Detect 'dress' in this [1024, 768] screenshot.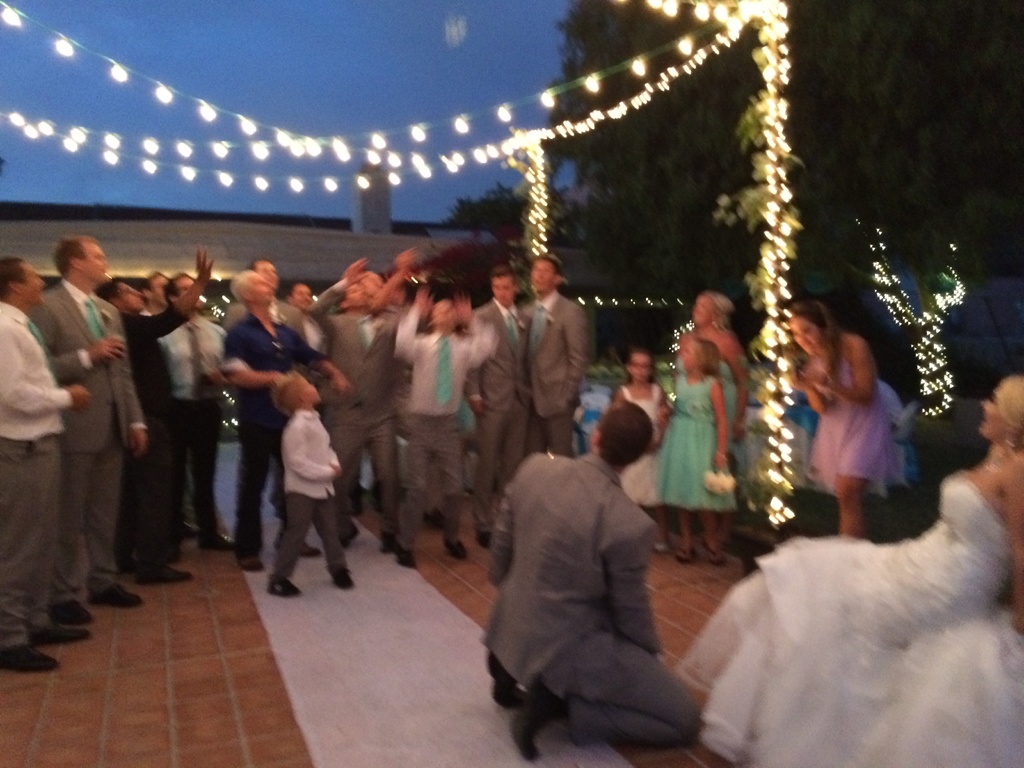
Detection: select_region(618, 387, 652, 506).
